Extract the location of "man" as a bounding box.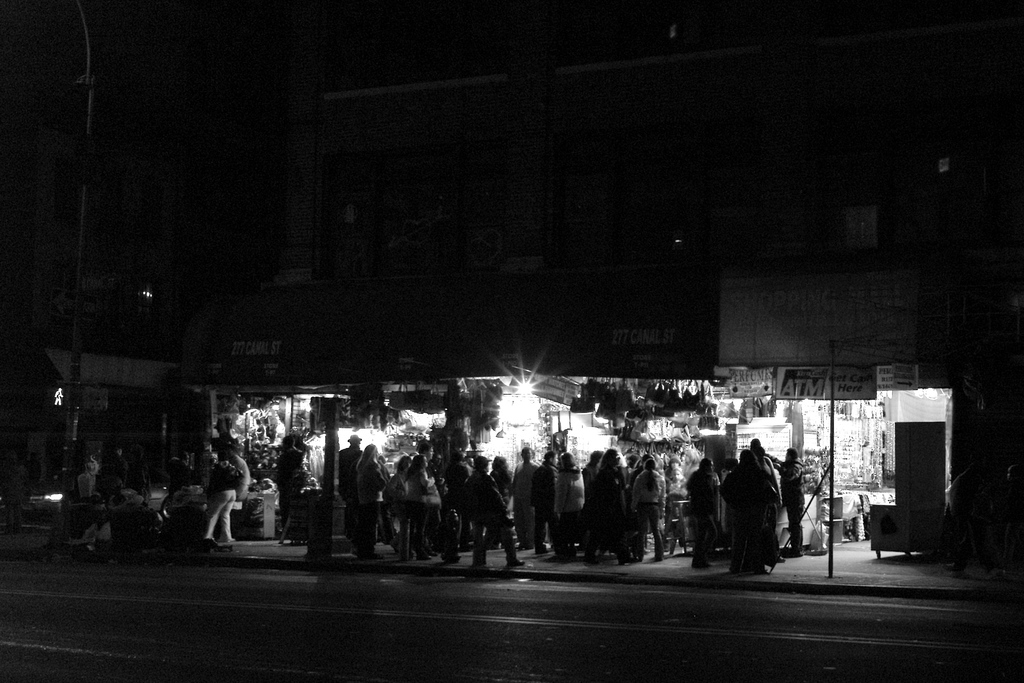
275/432/306/538.
